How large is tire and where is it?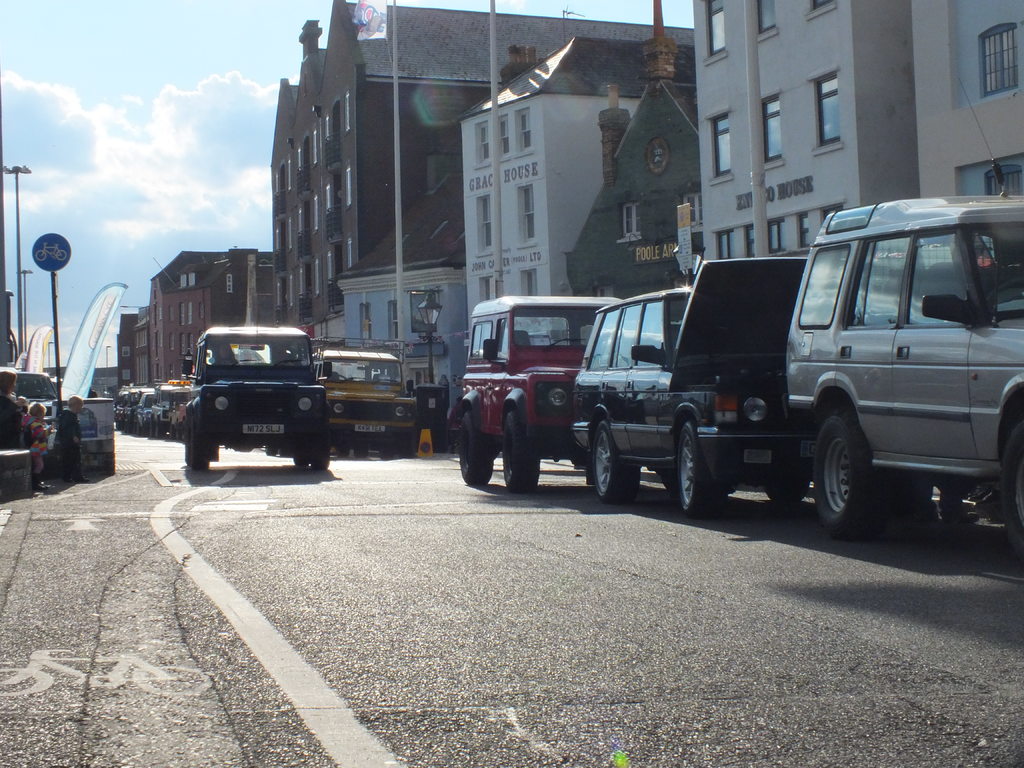
Bounding box: 675:414:731:519.
